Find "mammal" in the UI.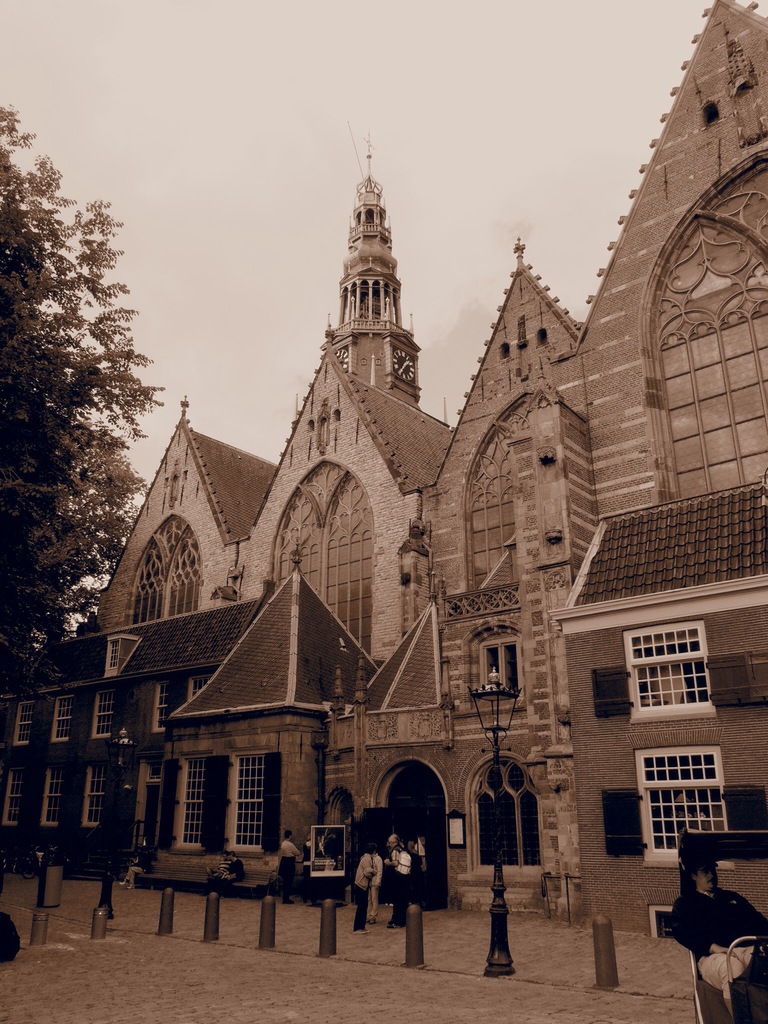
UI element at BBox(670, 853, 767, 1017).
